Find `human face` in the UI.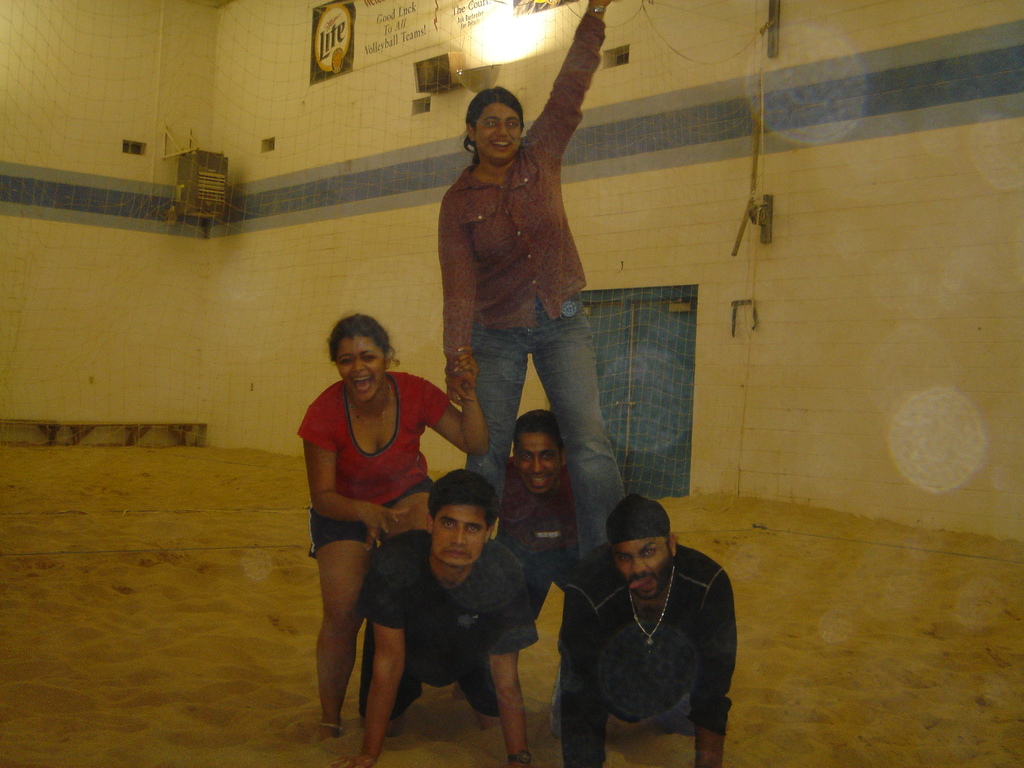
UI element at [612,541,673,598].
